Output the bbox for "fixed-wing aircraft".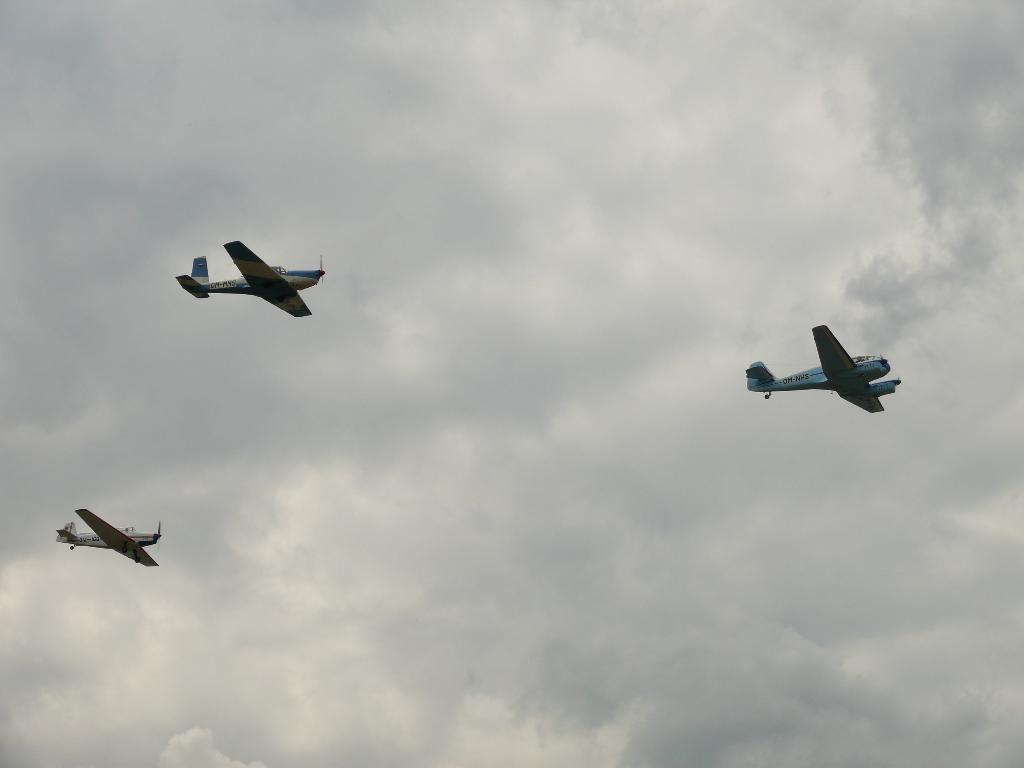
739, 324, 903, 413.
